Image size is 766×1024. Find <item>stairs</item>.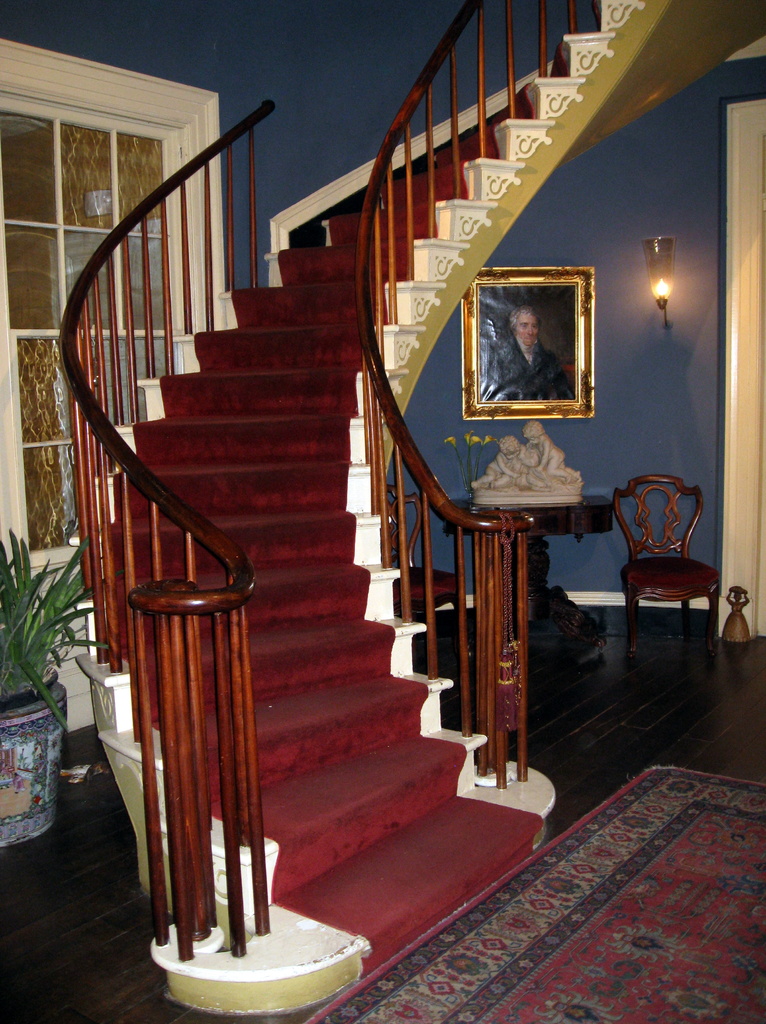
rect(76, 0, 638, 1007).
